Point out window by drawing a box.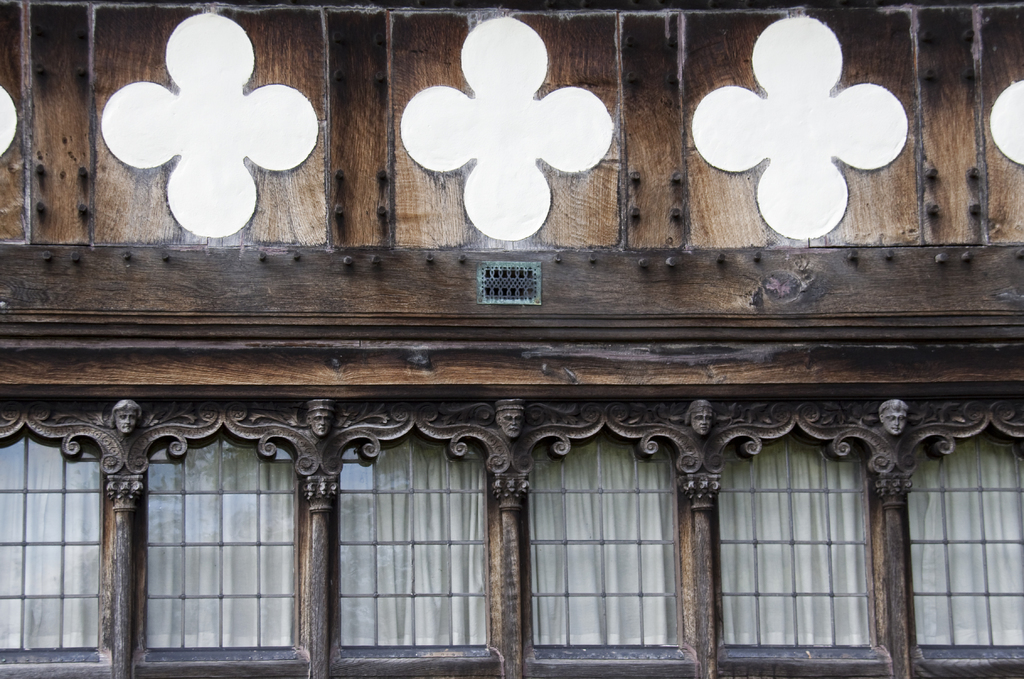
{"left": 0, "top": 428, "right": 104, "bottom": 654}.
